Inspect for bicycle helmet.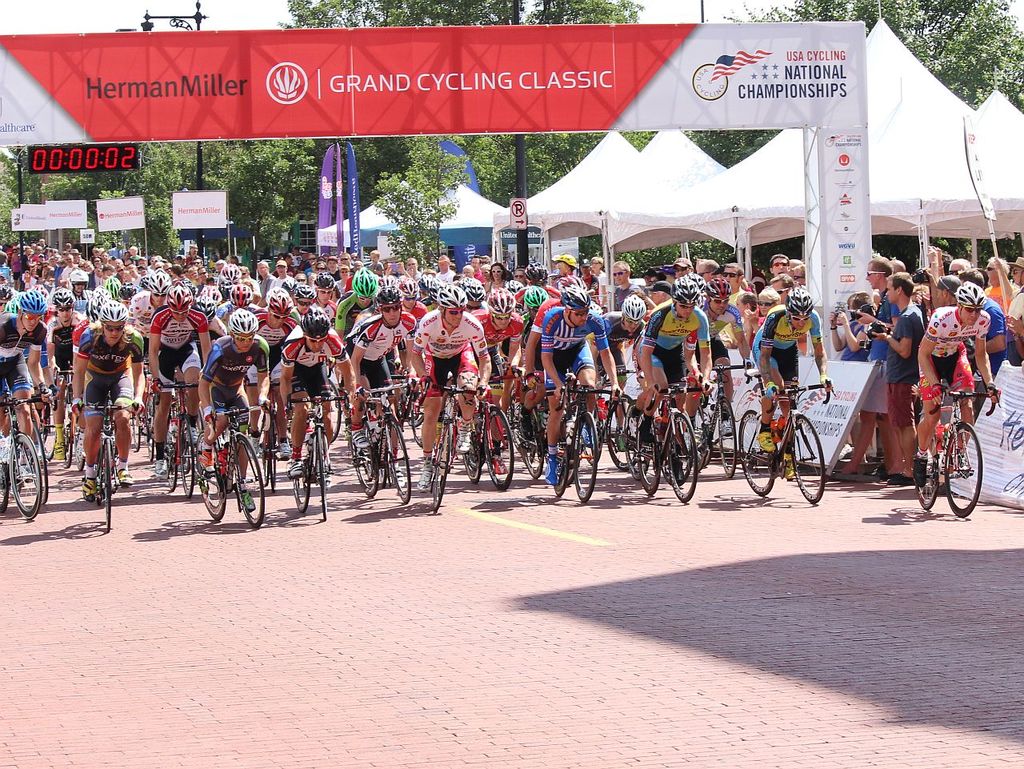
Inspection: (left=220, top=263, right=242, bottom=292).
